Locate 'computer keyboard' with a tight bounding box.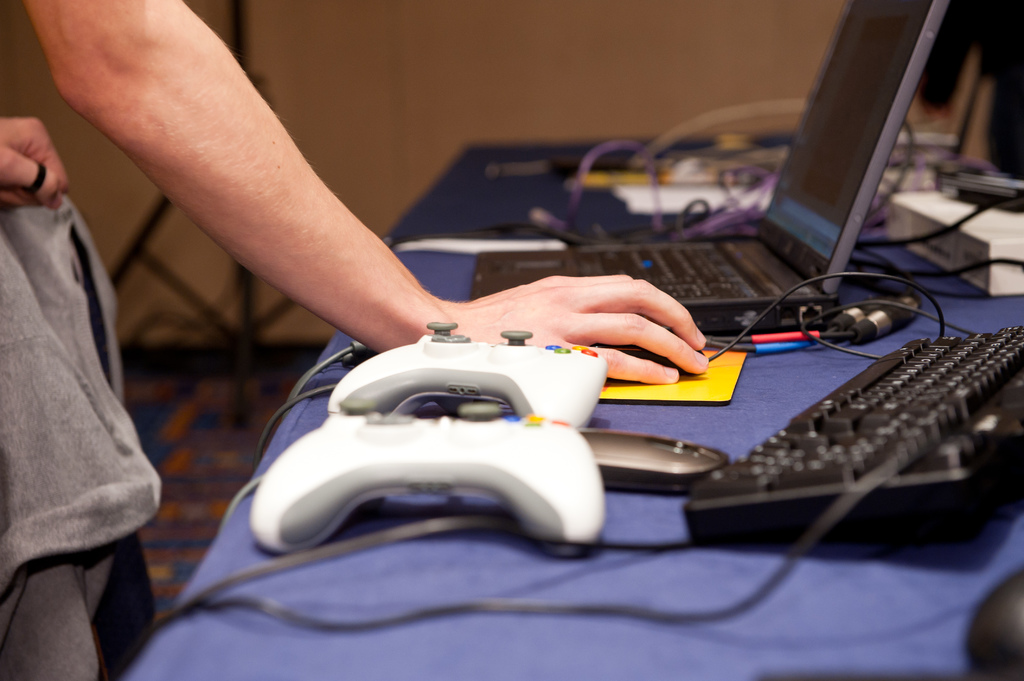
(684, 324, 1023, 541).
